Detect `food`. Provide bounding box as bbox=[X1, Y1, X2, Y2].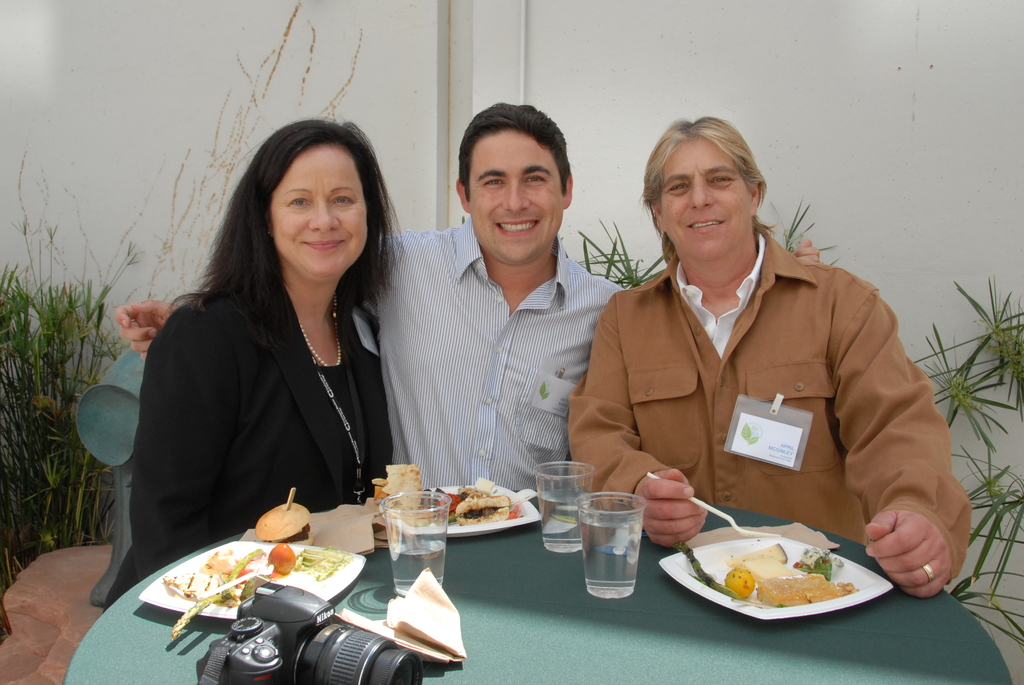
bbox=[159, 547, 353, 637].
